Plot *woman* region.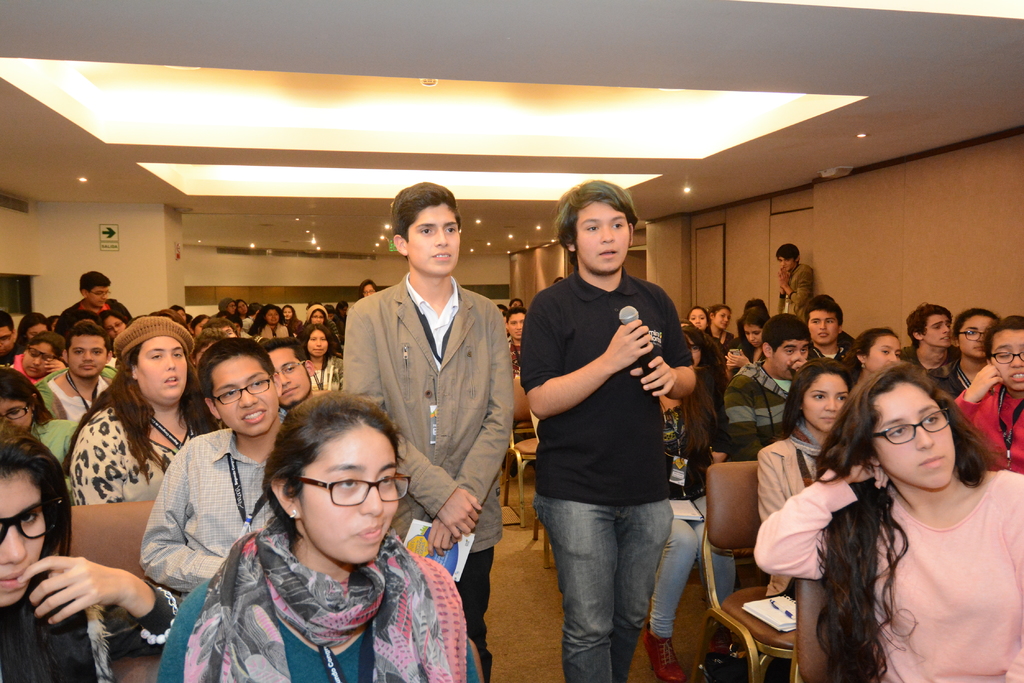
Plotted at <bbox>933, 308, 998, 400</bbox>.
